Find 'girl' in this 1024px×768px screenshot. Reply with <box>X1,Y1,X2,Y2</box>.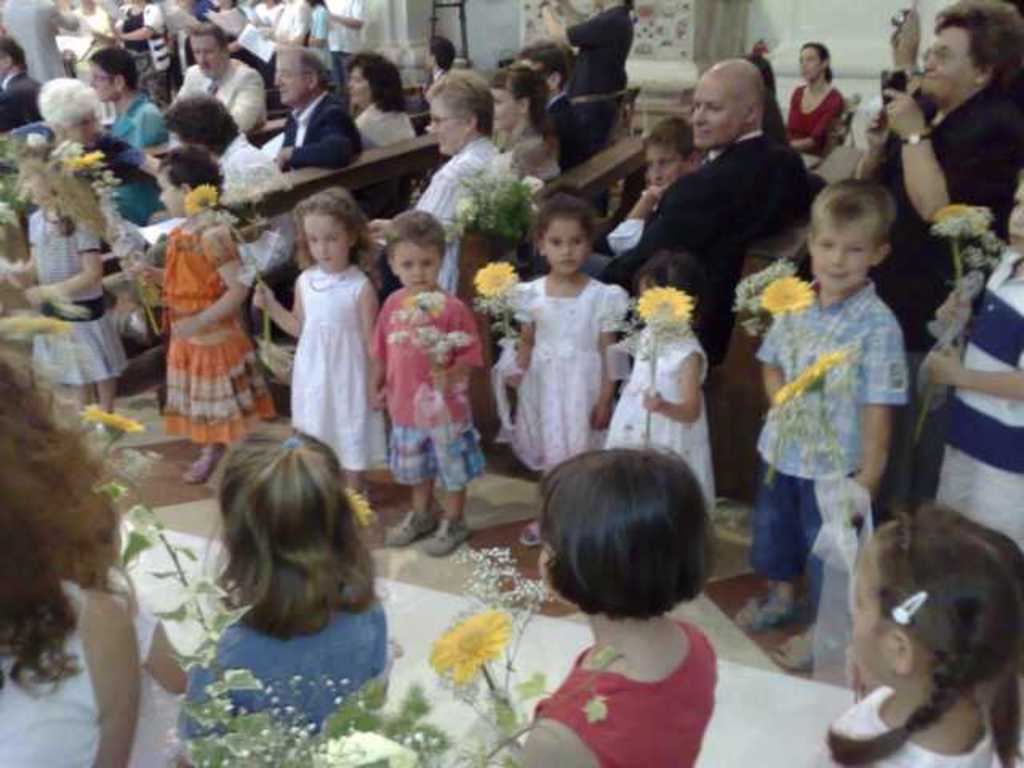
<box>829,498,1022,766</box>.
